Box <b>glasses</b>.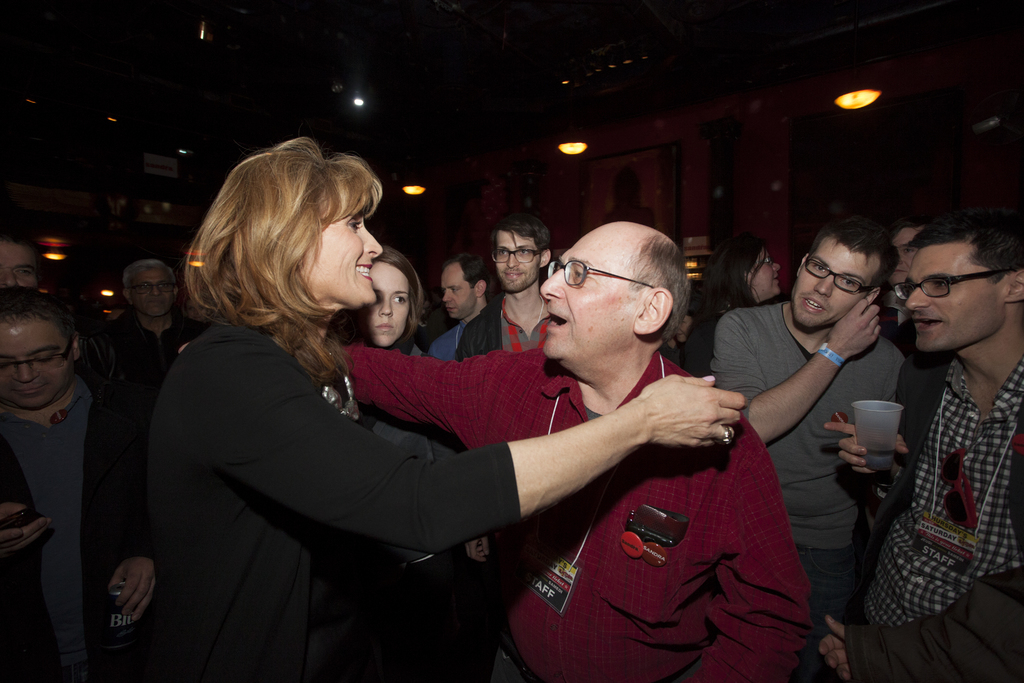
[x1=124, y1=286, x2=172, y2=295].
